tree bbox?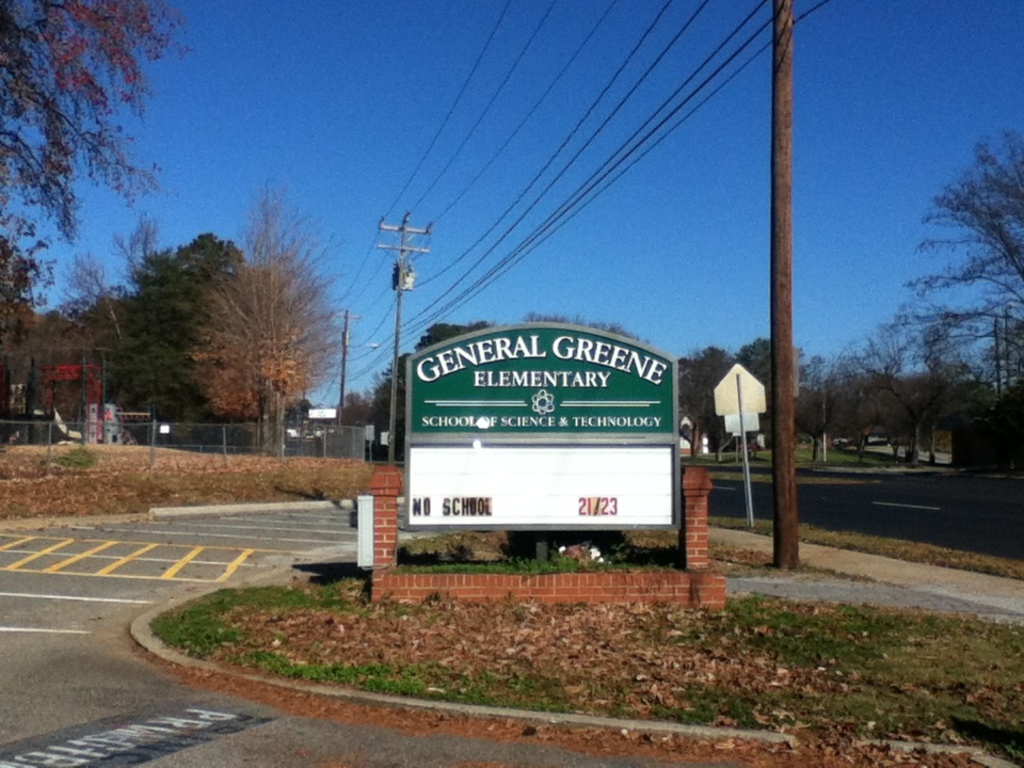
Rect(732, 334, 809, 448)
